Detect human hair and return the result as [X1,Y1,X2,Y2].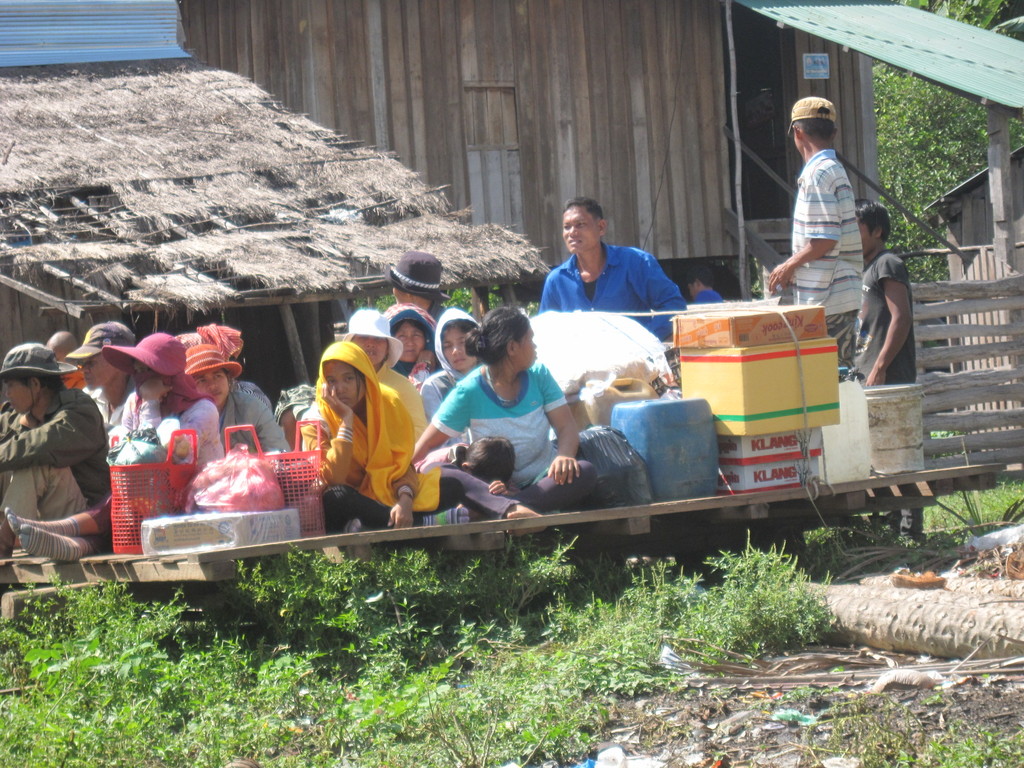
[800,118,831,138].
